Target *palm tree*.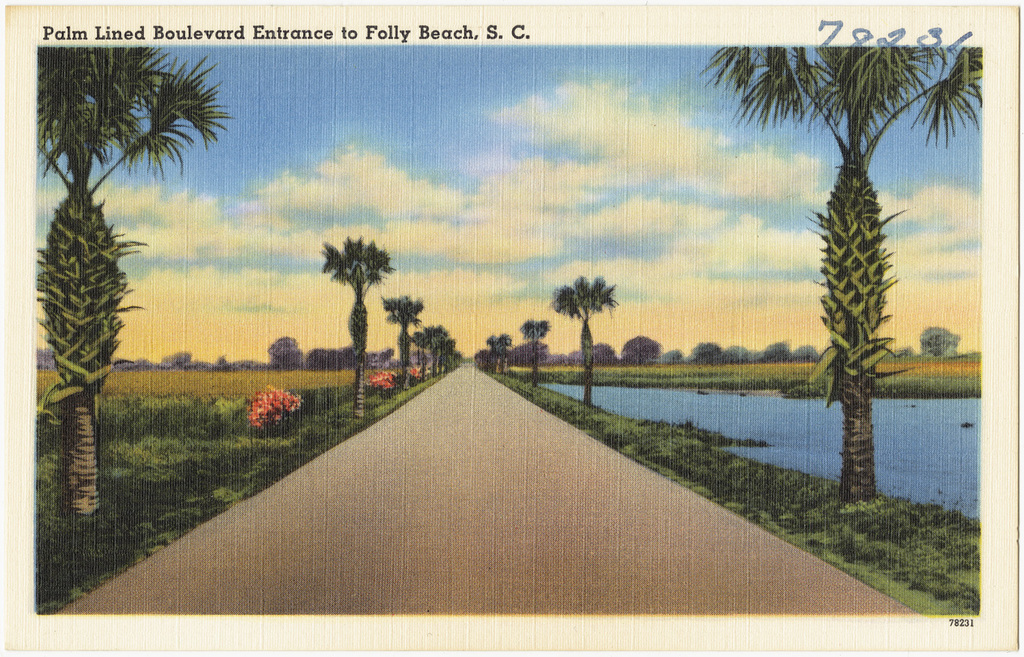
Target region: 544 263 611 426.
